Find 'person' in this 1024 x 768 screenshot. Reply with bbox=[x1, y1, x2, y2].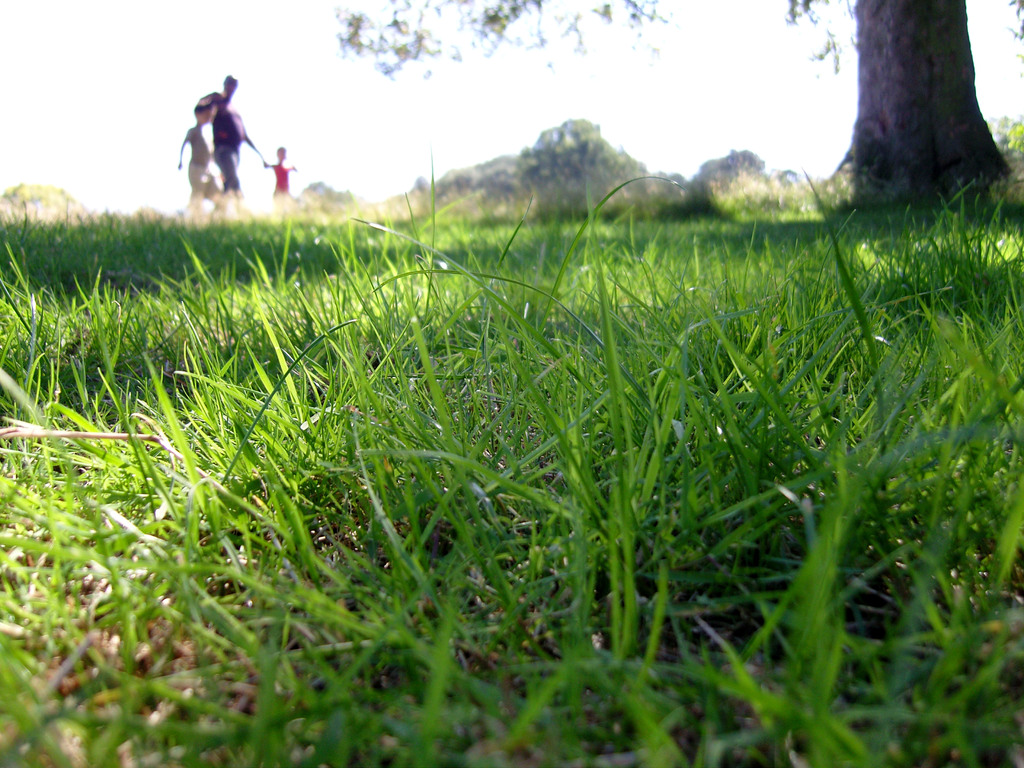
bbox=[264, 138, 294, 198].
